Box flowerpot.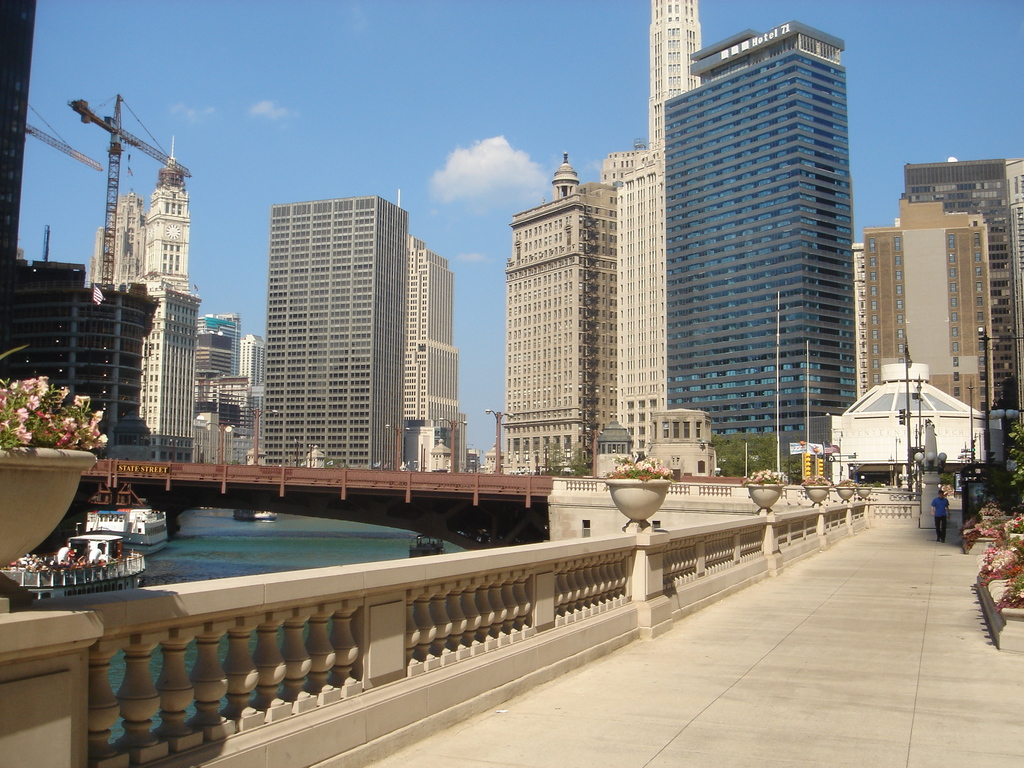
[left=747, top=483, right=784, bottom=509].
